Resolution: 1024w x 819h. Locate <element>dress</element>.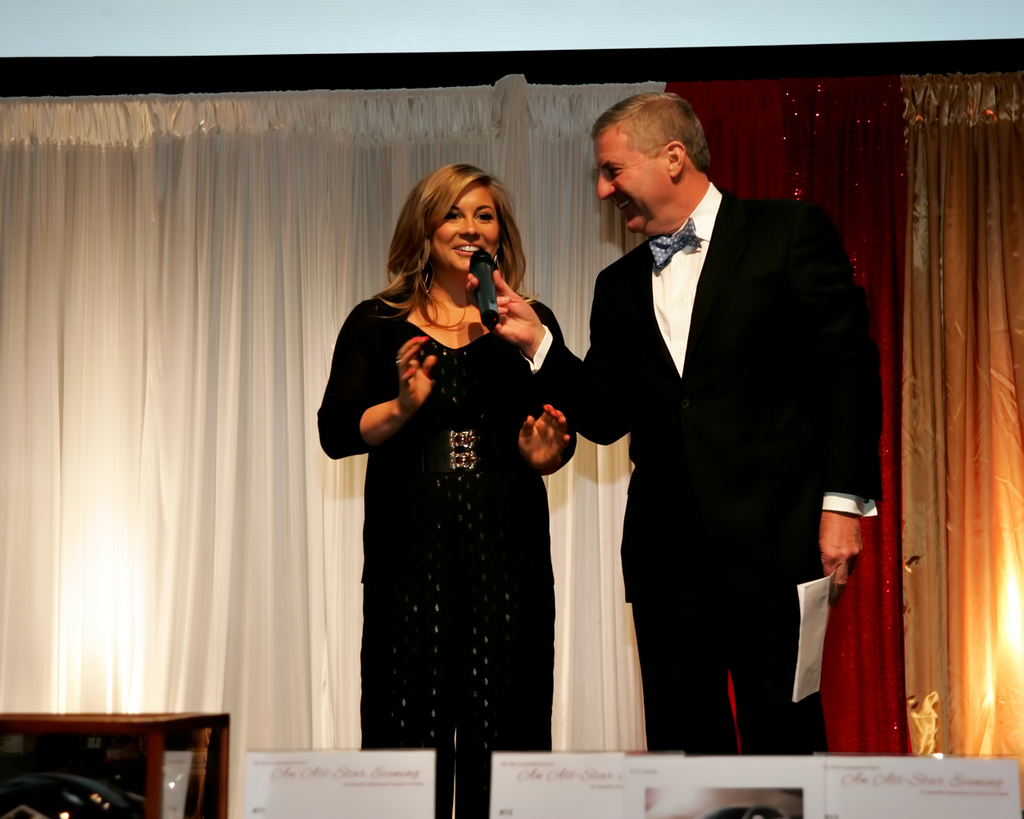
[x1=315, y1=288, x2=581, y2=754].
